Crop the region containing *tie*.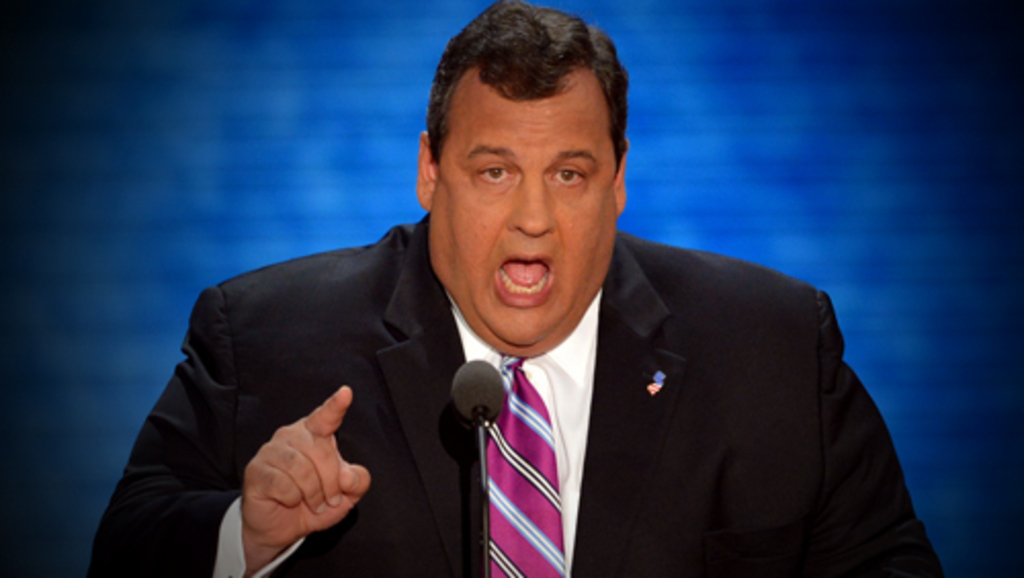
Crop region: {"left": 481, "top": 355, "right": 573, "bottom": 576}.
